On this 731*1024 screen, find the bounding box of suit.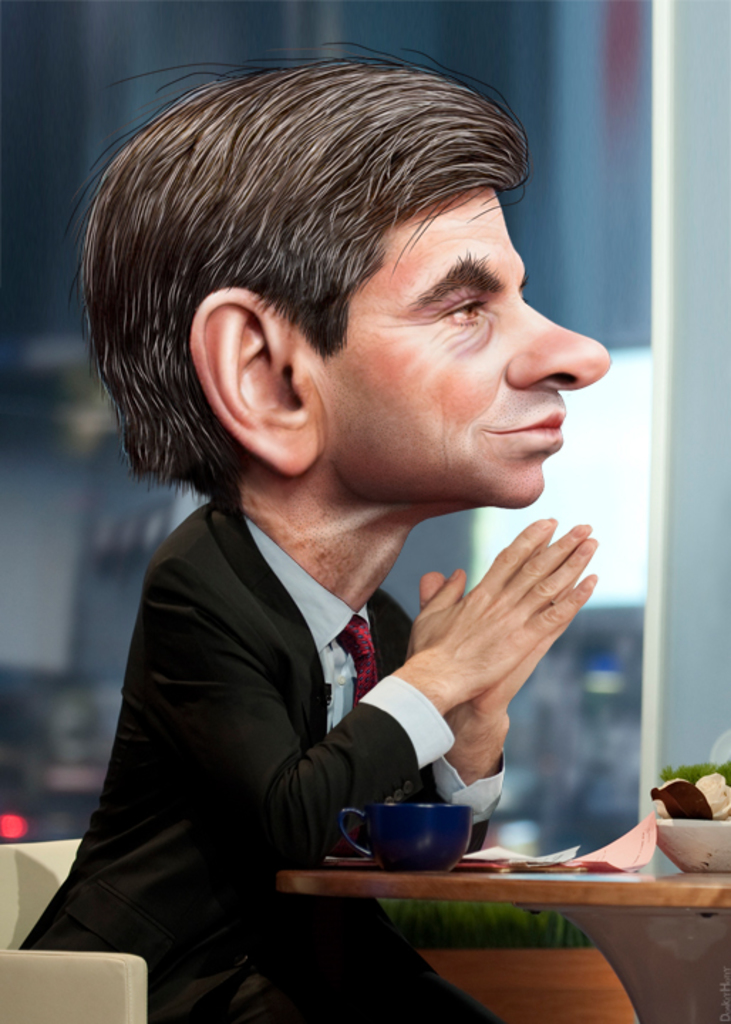
Bounding box: {"left": 20, "top": 495, "right": 505, "bottom": 1021}.
